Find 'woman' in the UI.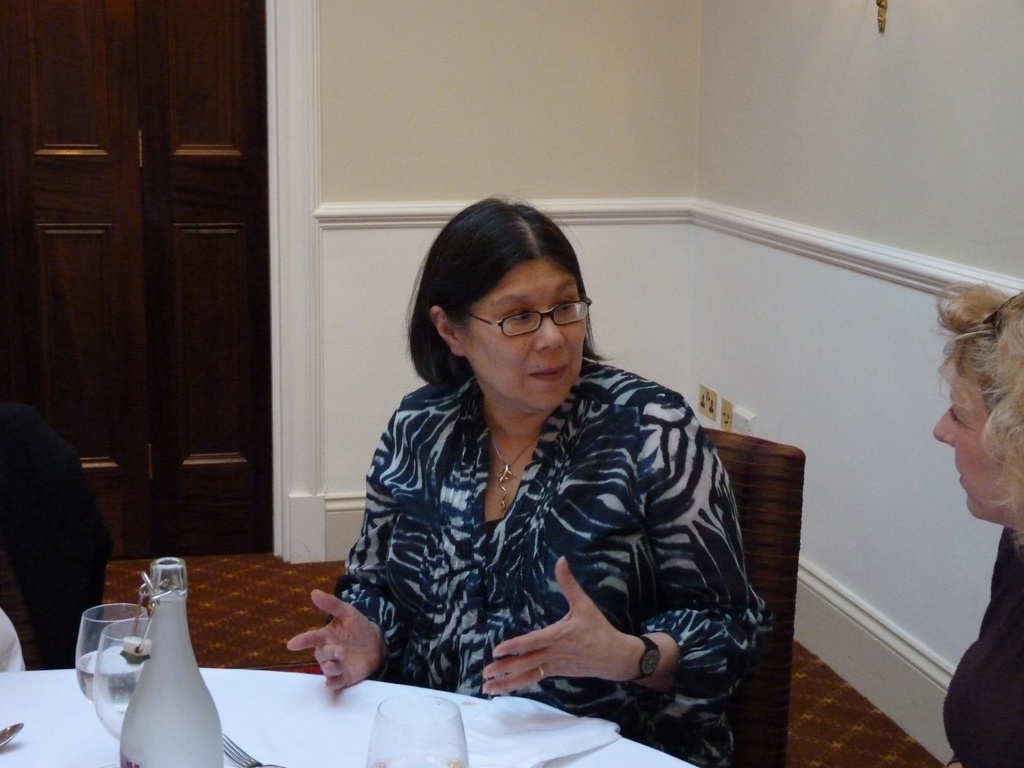
UI element at <bbox>924, 271, 1023, 765</bbox>.
